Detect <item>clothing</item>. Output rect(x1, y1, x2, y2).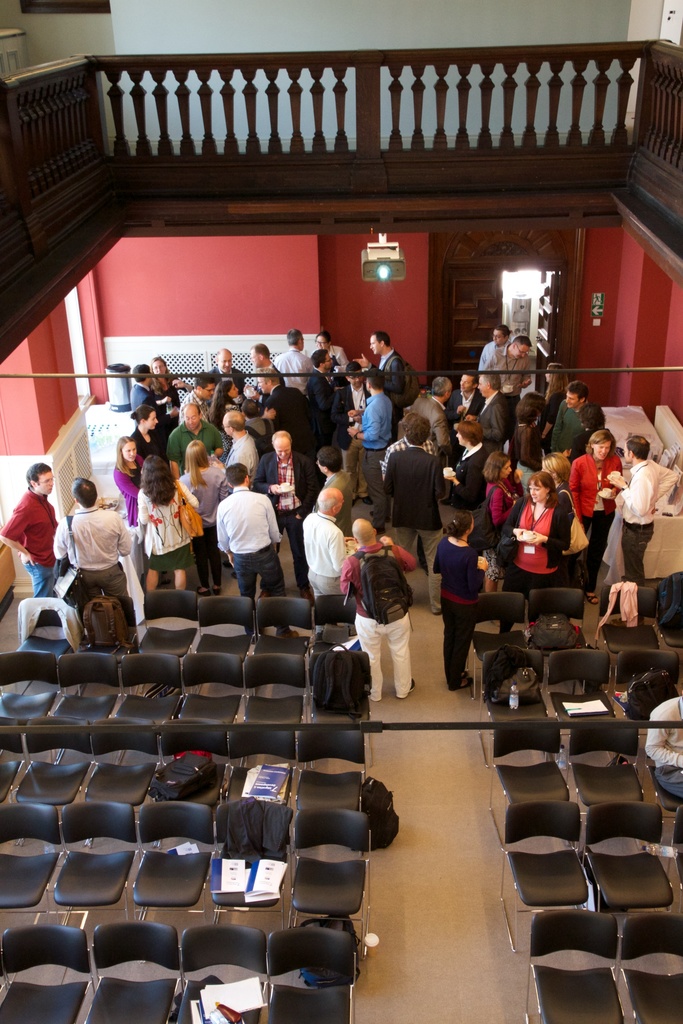
rect(516, 460, 535, 497).
